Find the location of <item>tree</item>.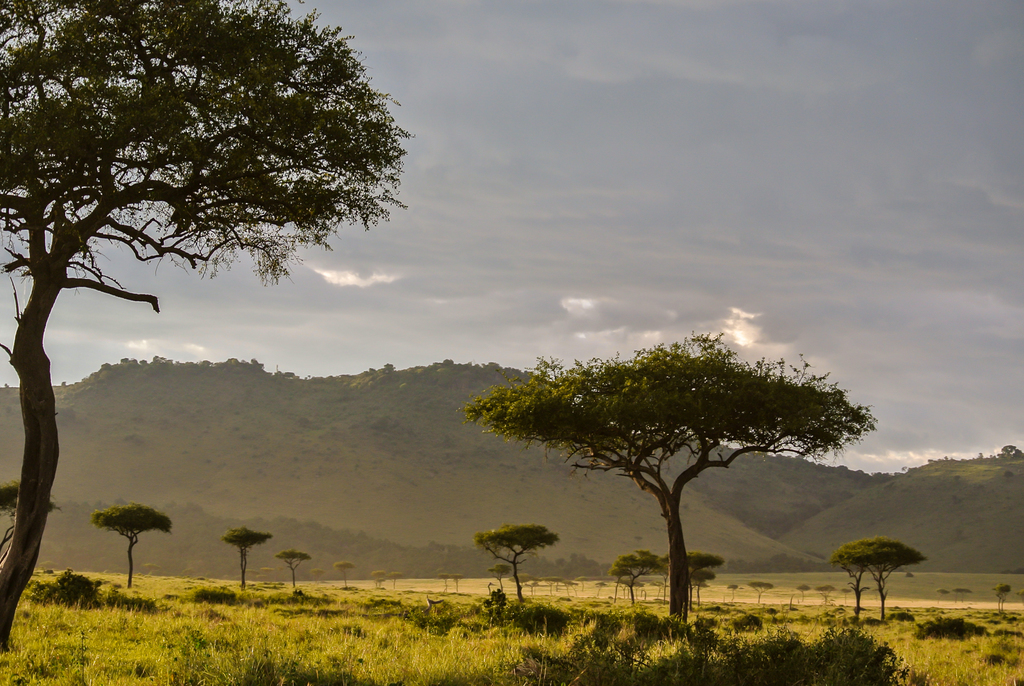
Location: rect(745, 580, 774, 608).
